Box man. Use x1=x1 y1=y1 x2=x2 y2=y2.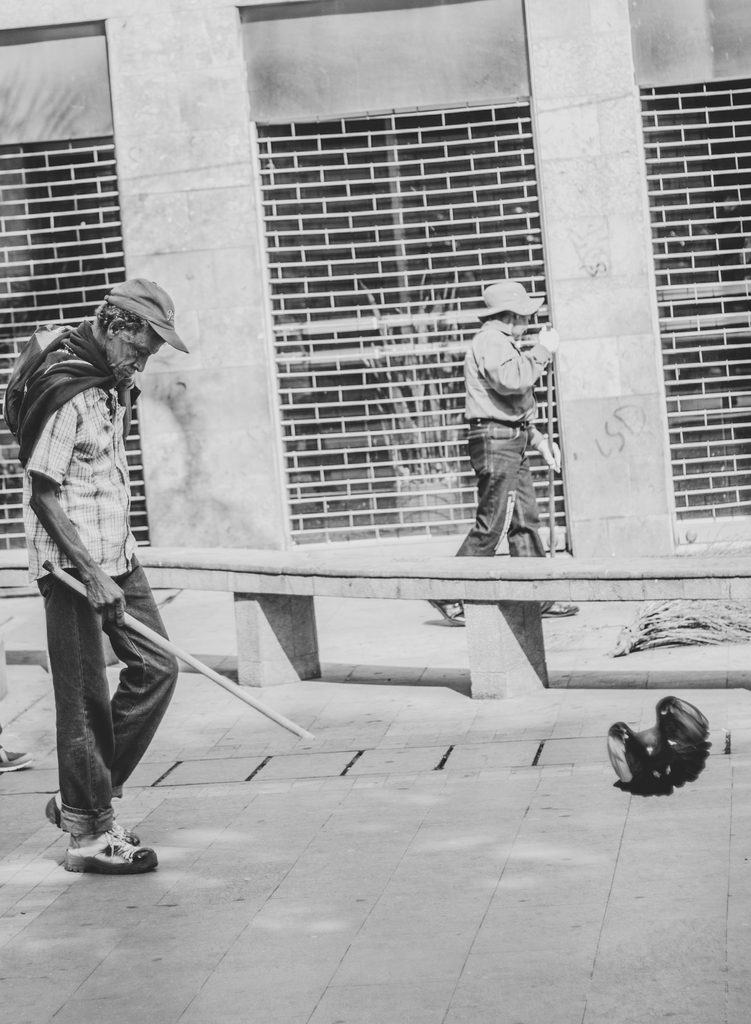
x1=431 y1=277 x2=578 y2=616.
